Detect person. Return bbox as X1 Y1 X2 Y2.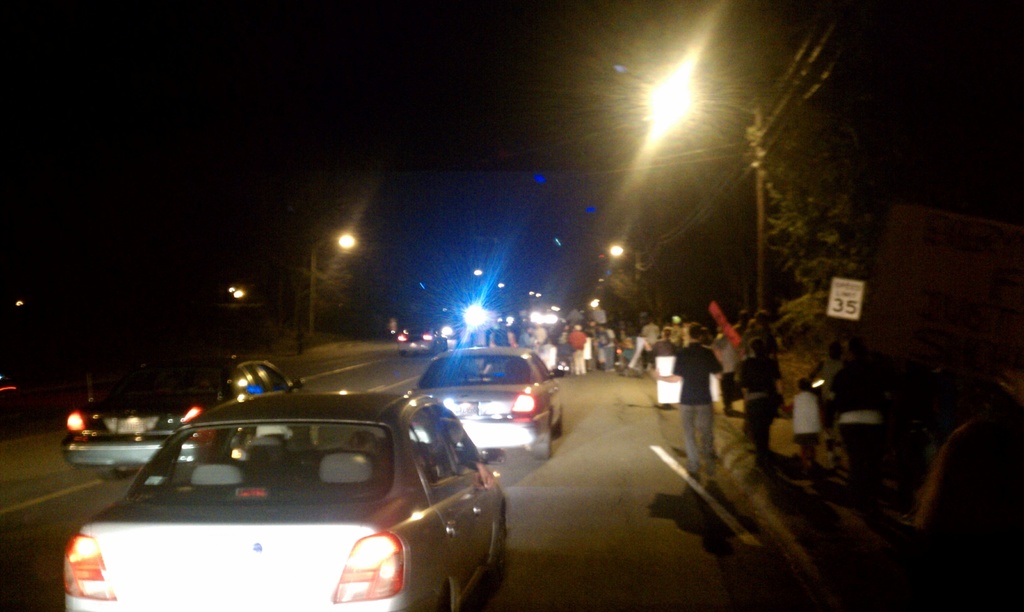
649 321 723 474.
